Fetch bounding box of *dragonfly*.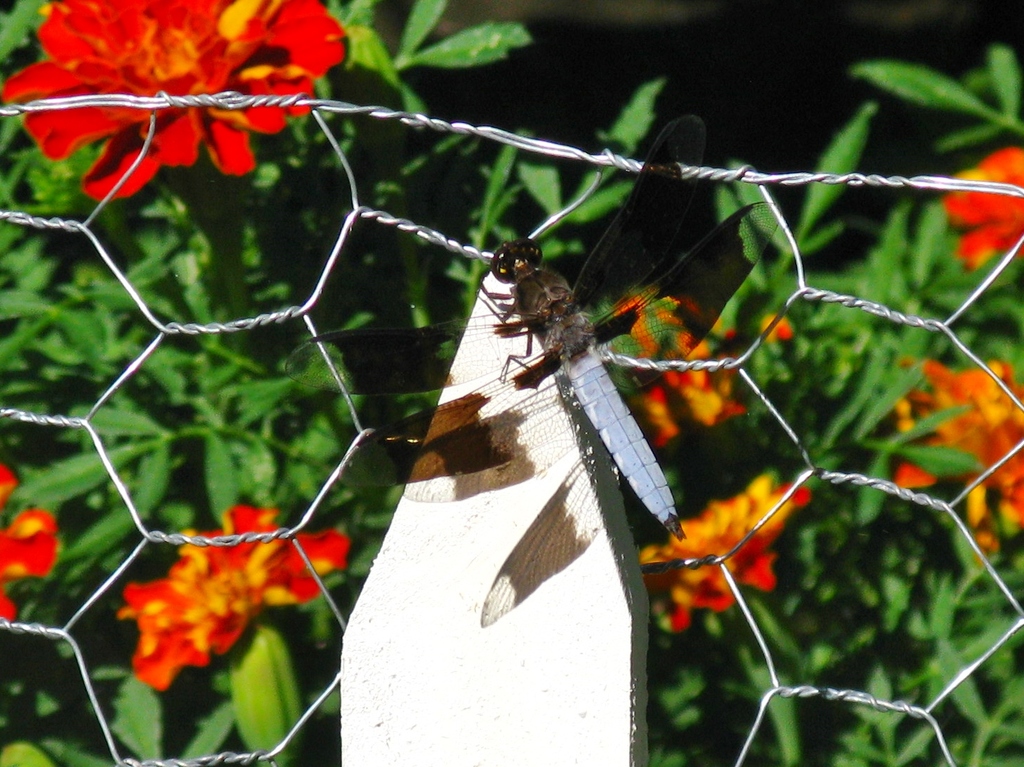
Bbox: locate(281, 110, 784, 536).
